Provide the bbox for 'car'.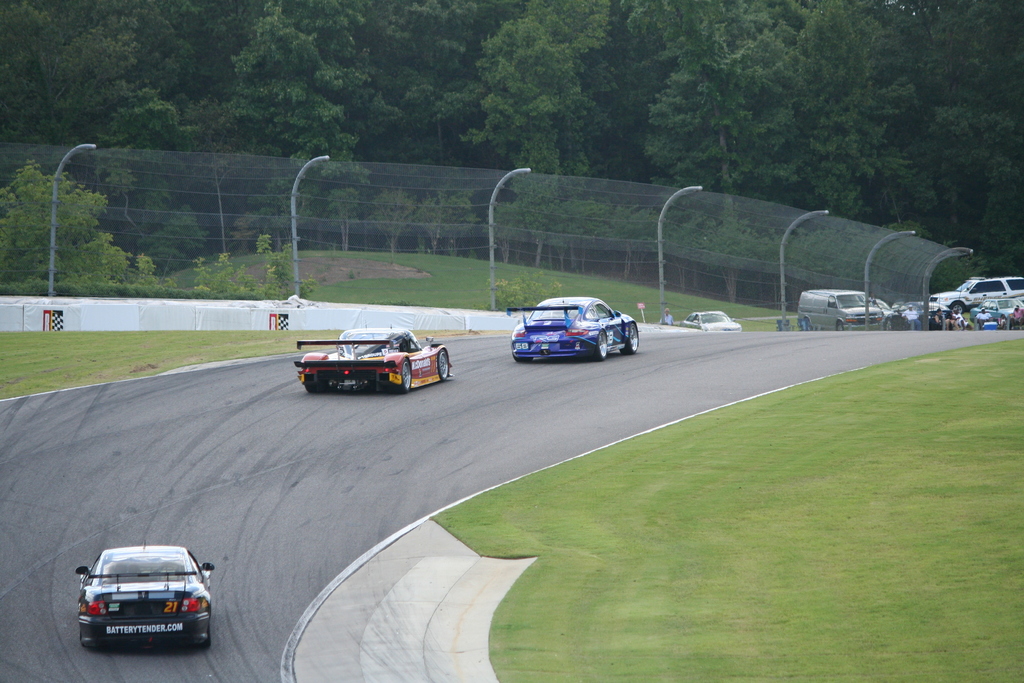
[left=513, top=294, right=645, bottom=359].
